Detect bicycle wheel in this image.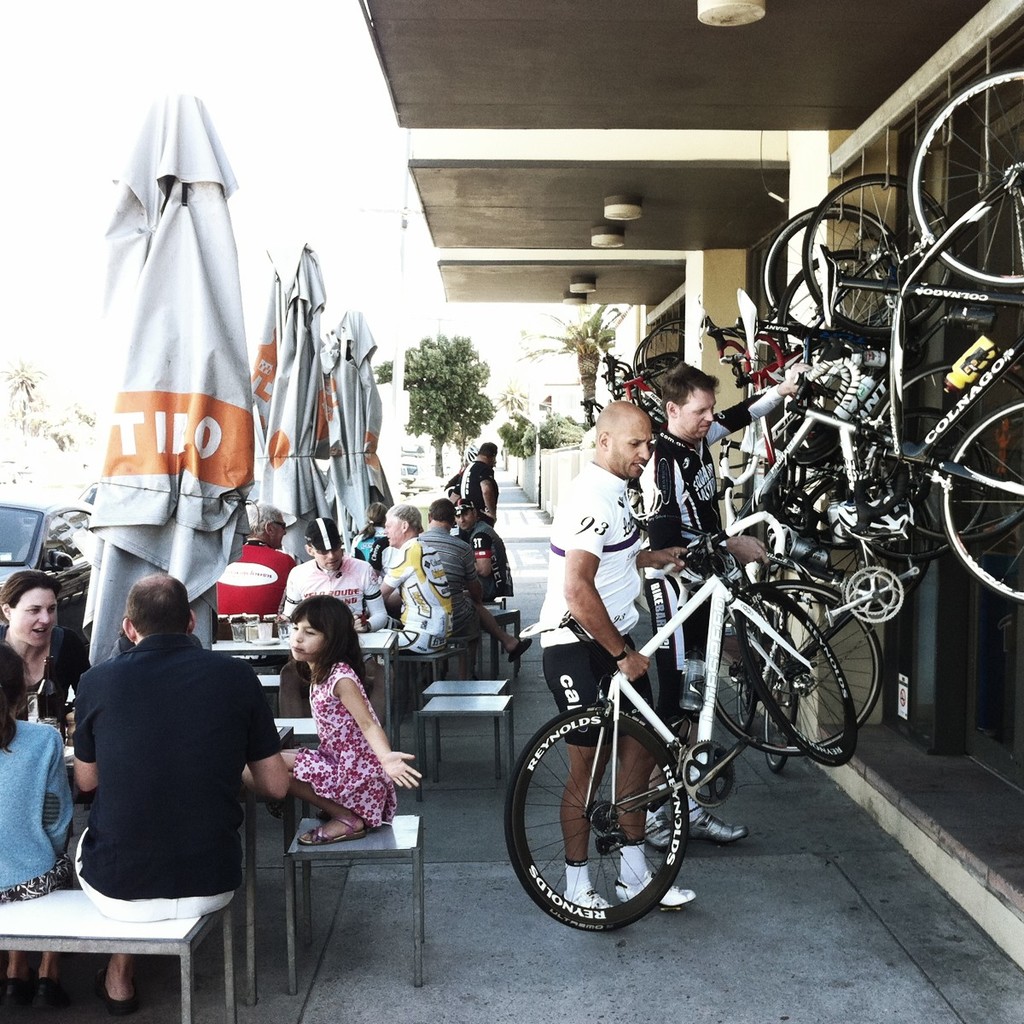
Detection: crop(854, 410, 988, 561).
